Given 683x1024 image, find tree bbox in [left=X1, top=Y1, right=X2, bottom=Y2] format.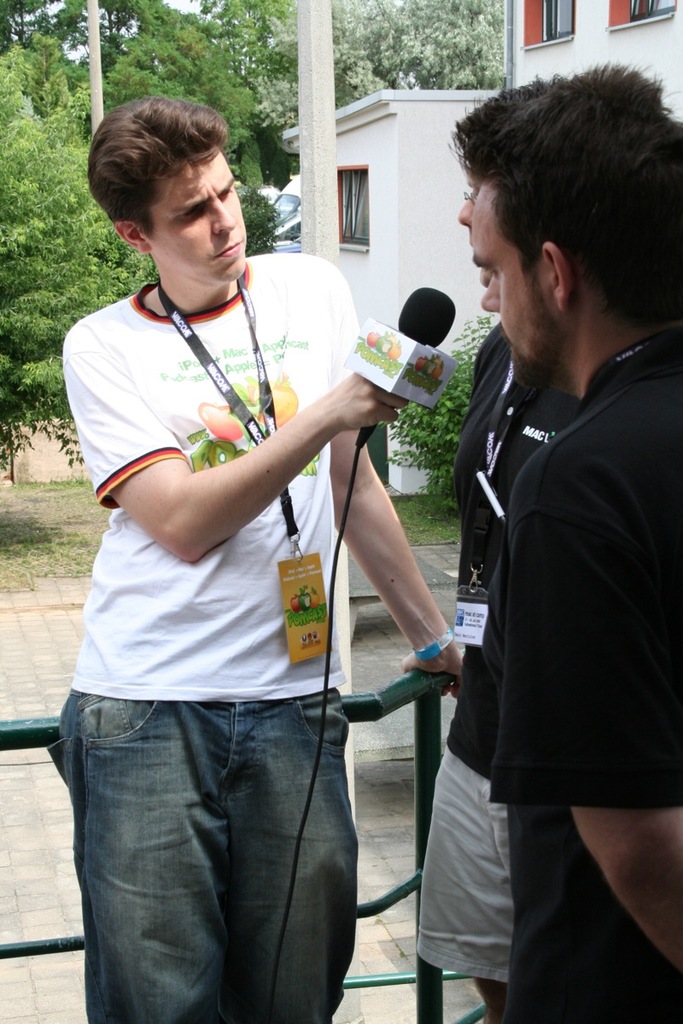
[left=262, top=0, right=492, bottom=112].
